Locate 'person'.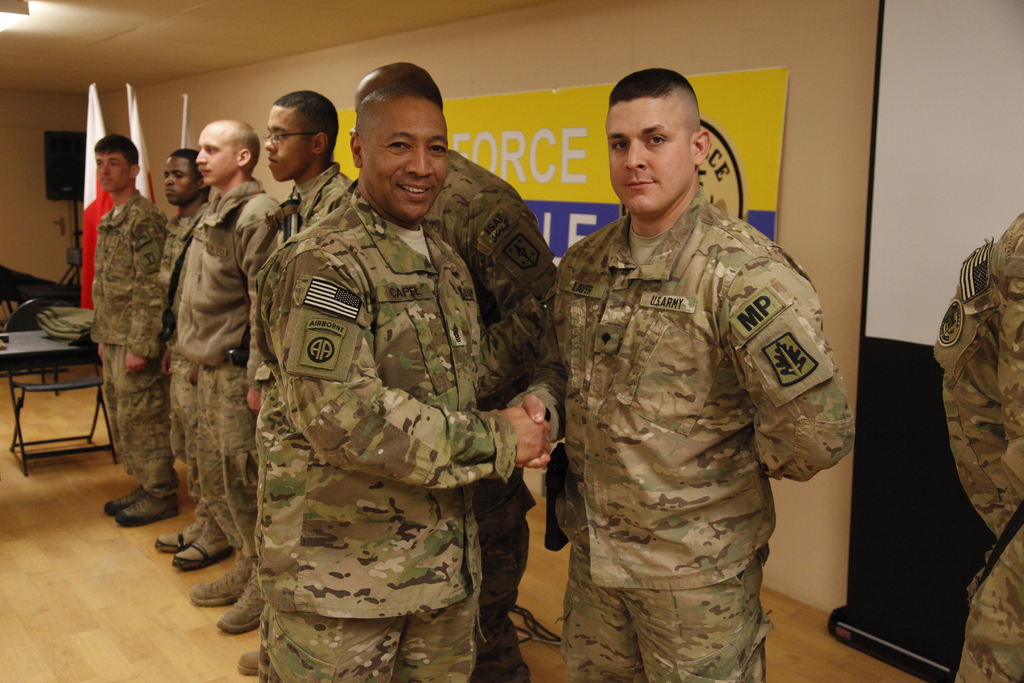
Bounding box: locate(152, 149, 211, 568).
